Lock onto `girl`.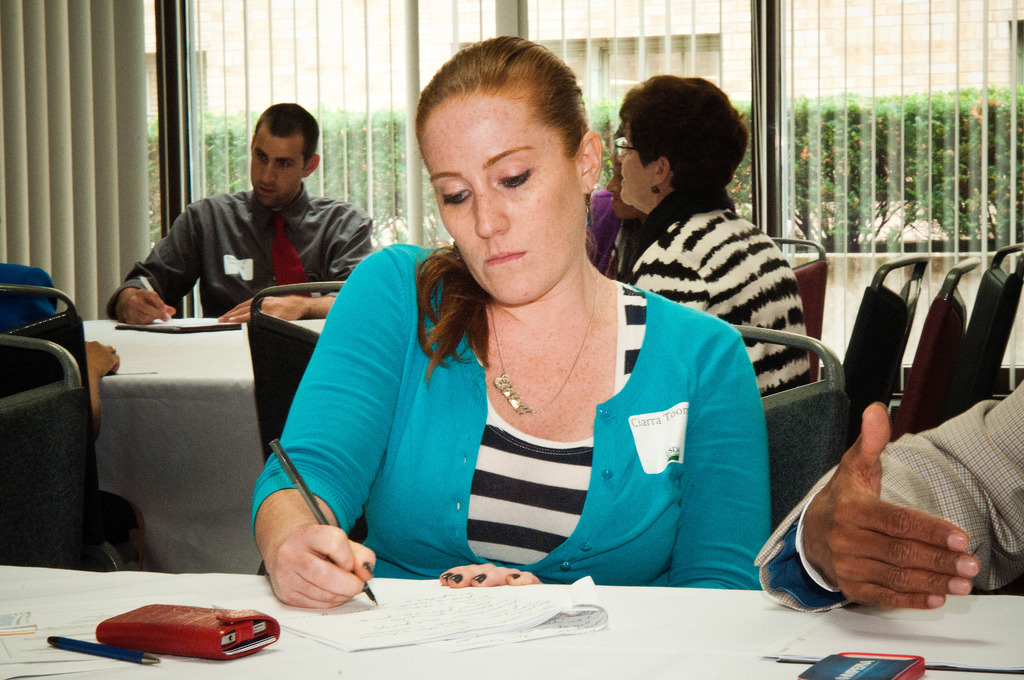
Locked: crop(250, 30, 774, 606).
